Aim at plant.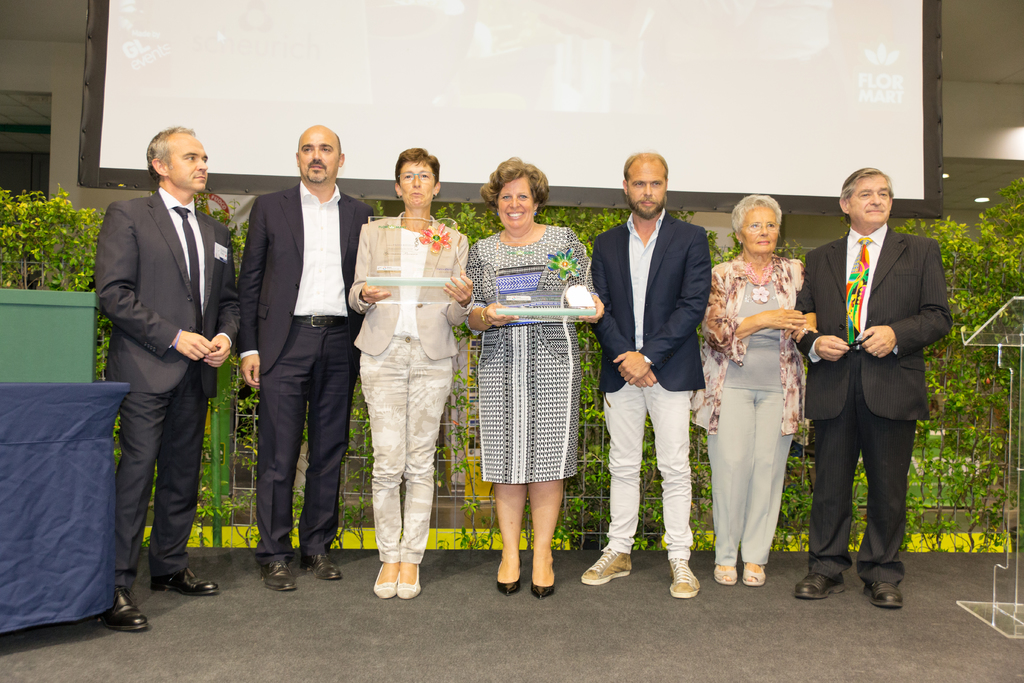
Aimed at BBox(774, 242, 812, 267).
